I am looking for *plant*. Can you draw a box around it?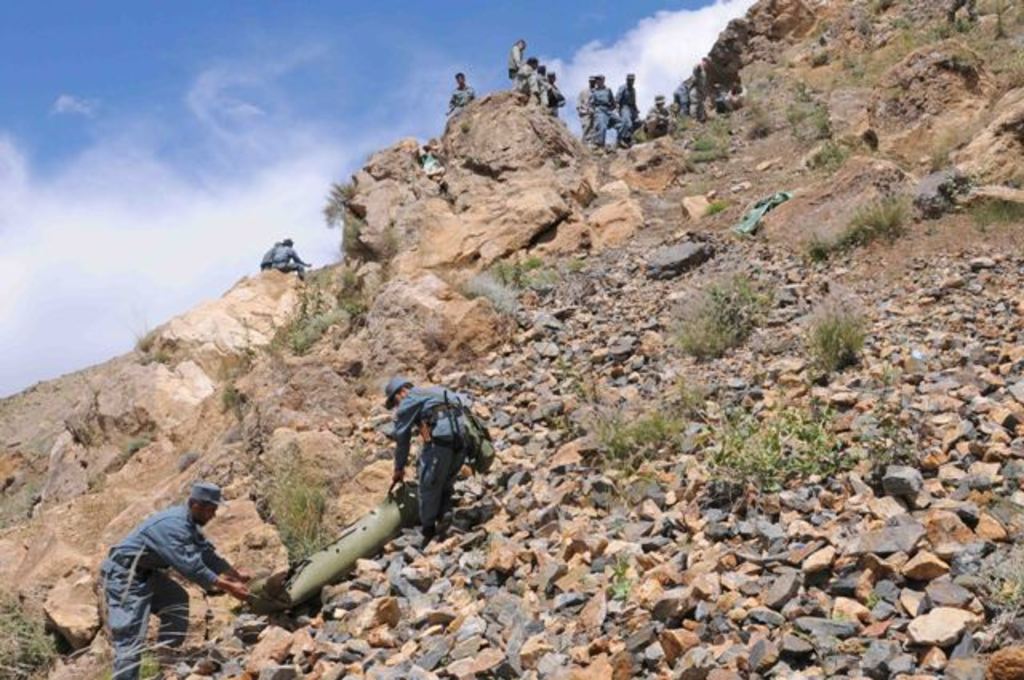
Sure, the bounding box is pyautogui.locateOnScreen(699, 203, 725, 216).
